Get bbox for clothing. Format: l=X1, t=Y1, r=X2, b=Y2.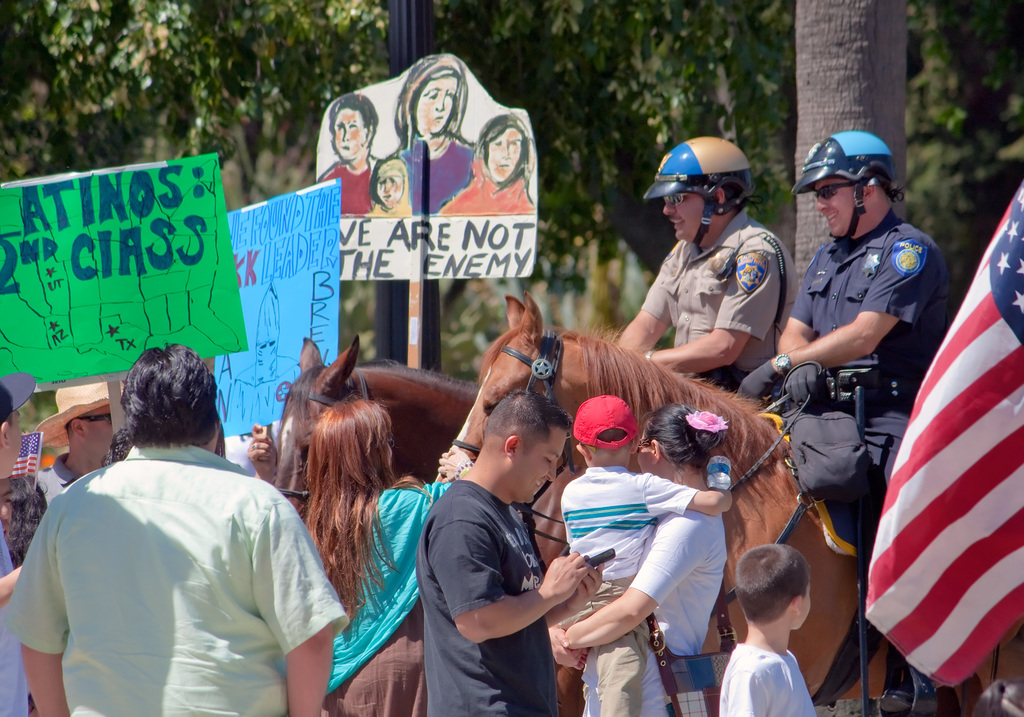
l=310, t=157, r=376, b=220.
